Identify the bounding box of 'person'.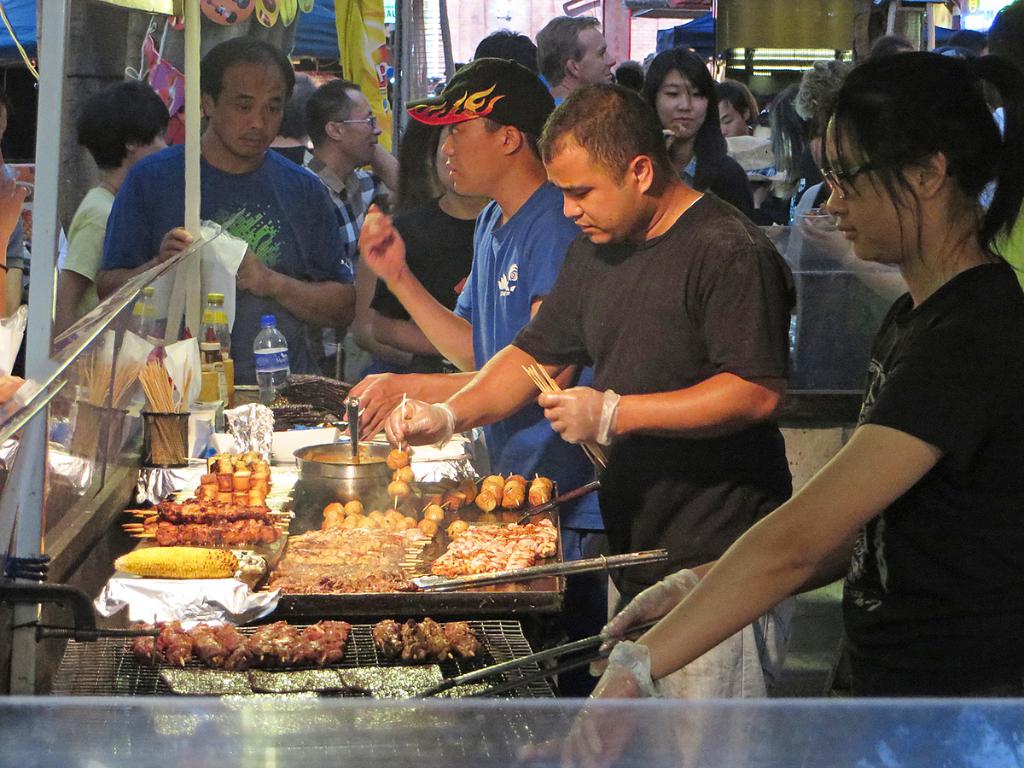
870 36 922 55.
